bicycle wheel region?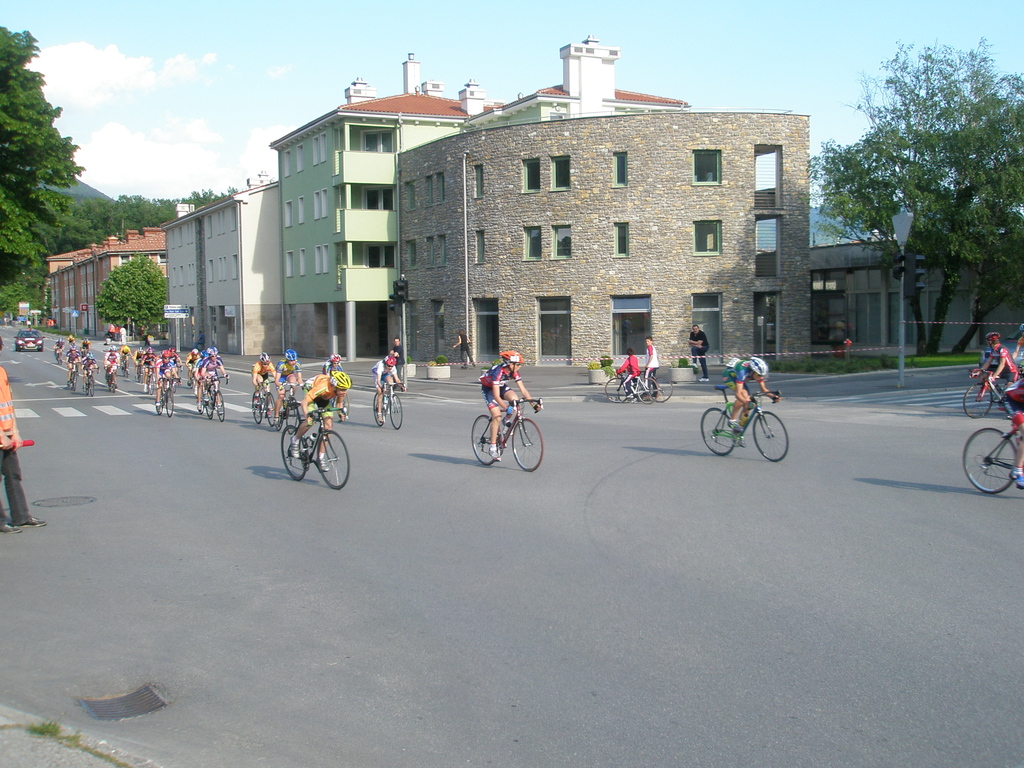
detection(90, 373, 96, 396)
